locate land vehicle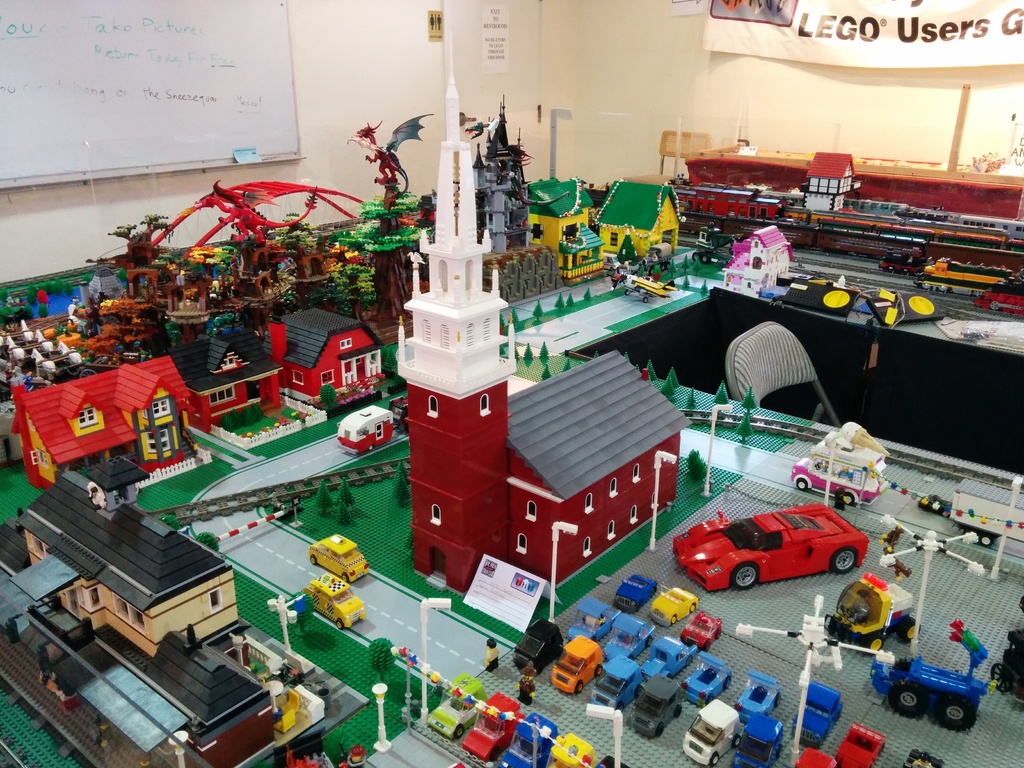
(x1=550, y1=631, x2=605, y2=697)
